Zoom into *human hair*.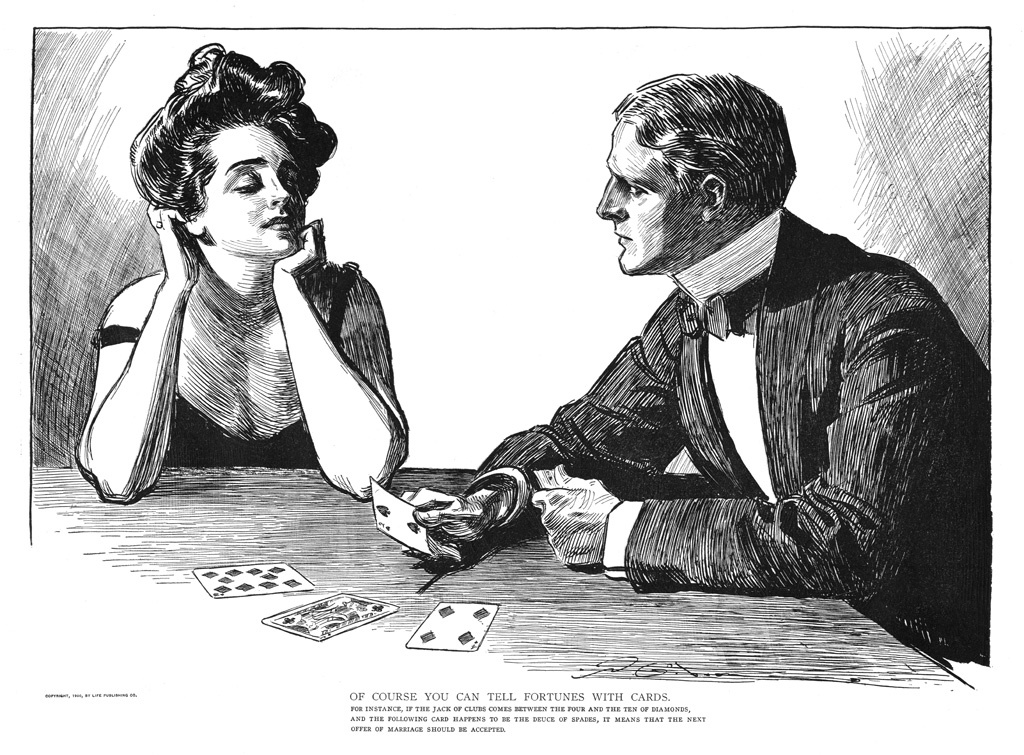
Zoom target: 131,44,334,247.
